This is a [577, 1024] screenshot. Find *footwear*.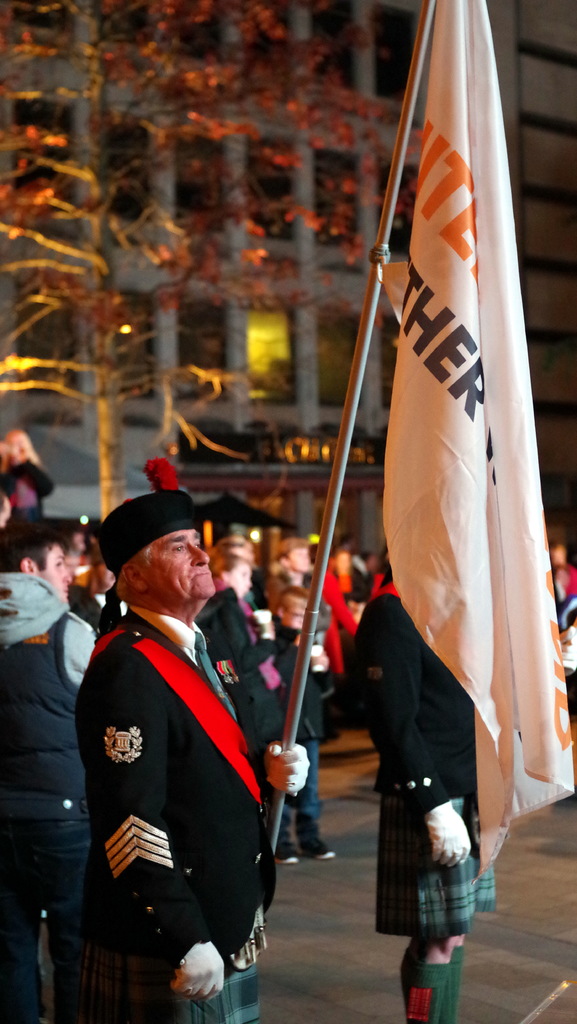
Bounding box: pyautogui.locateOnScreen(400, 945, 472, 1015).
